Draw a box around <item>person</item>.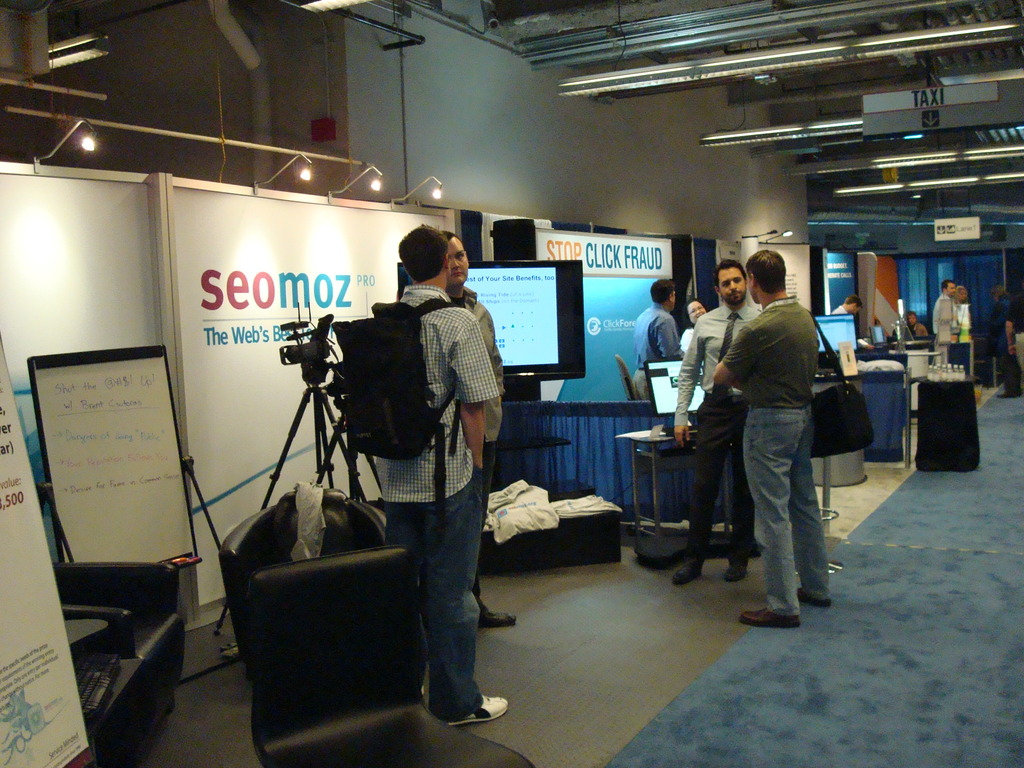
bbox(670, 258, 763, 590).
